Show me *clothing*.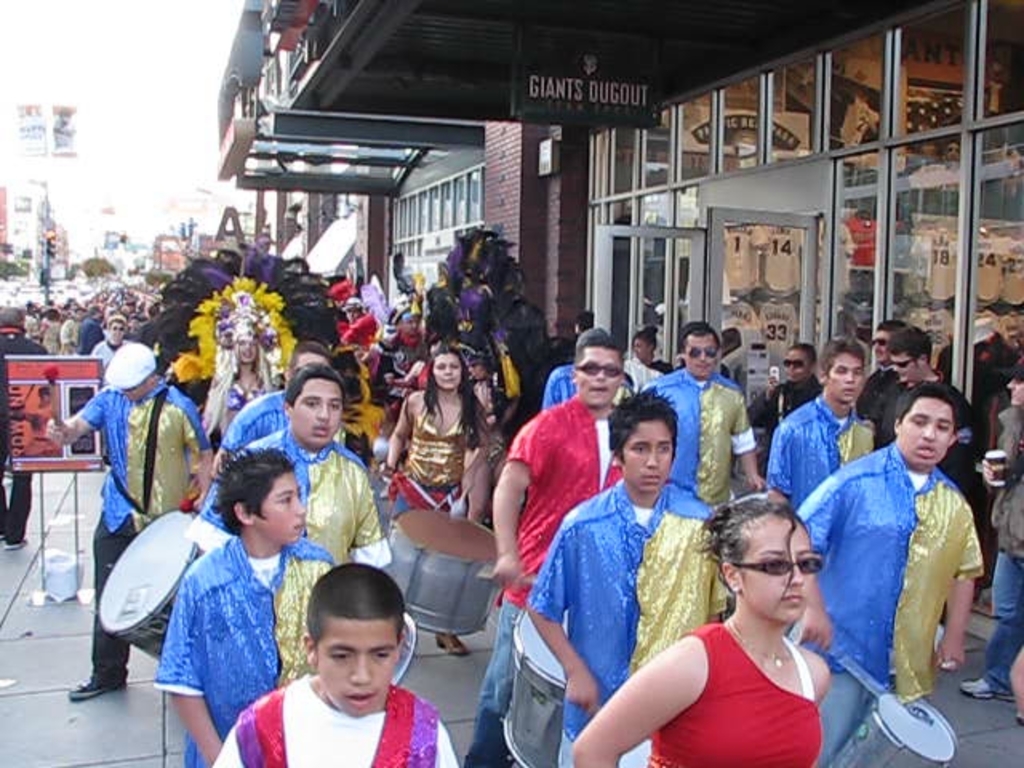
*clothing* is here: bbox=(650, 619, 824, 766).
